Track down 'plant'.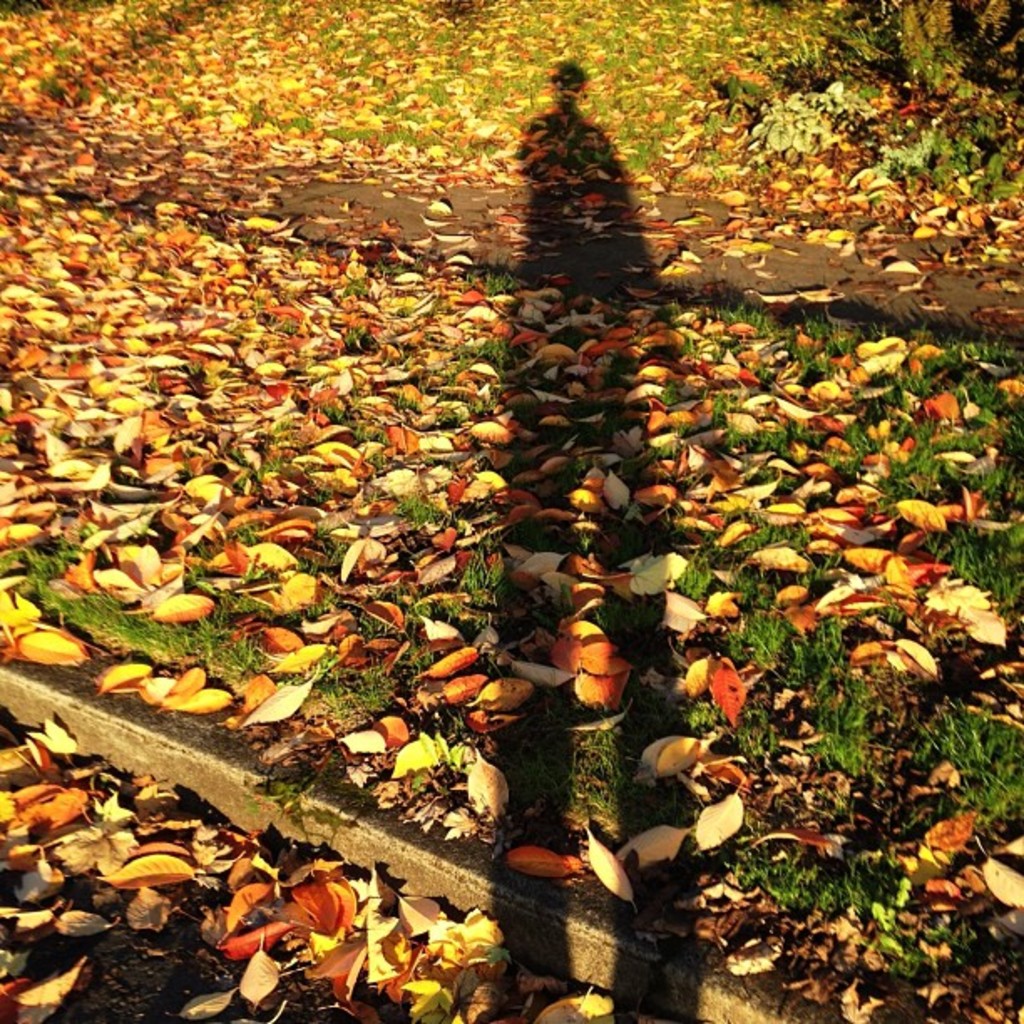
Tracked to (935,704,1022,808).
